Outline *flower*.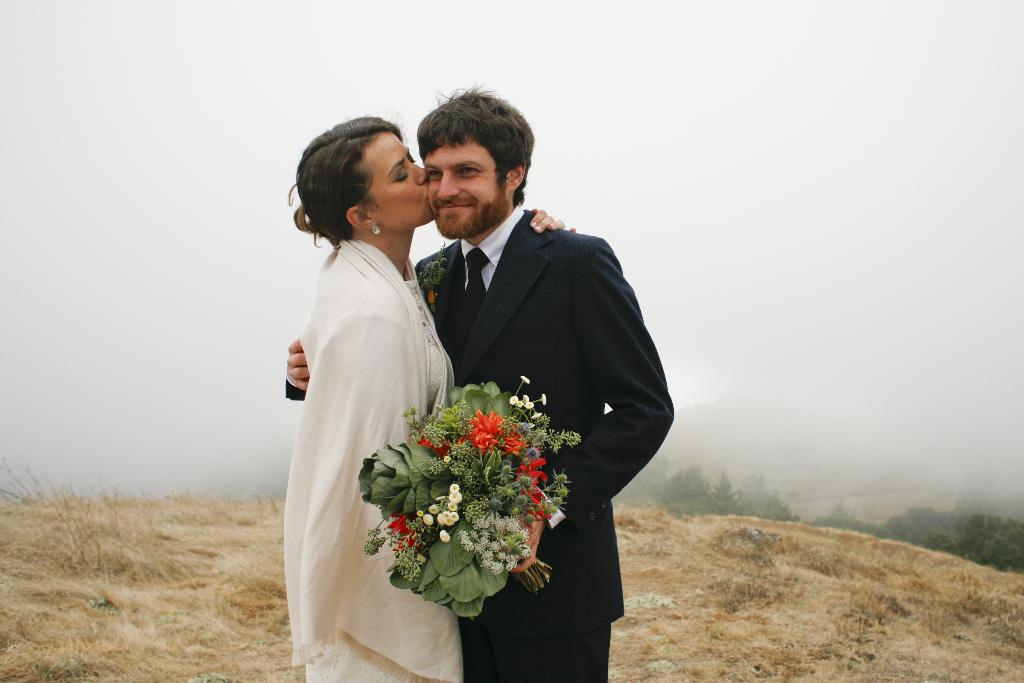
Outline: region(518, 452, 552, 519).
